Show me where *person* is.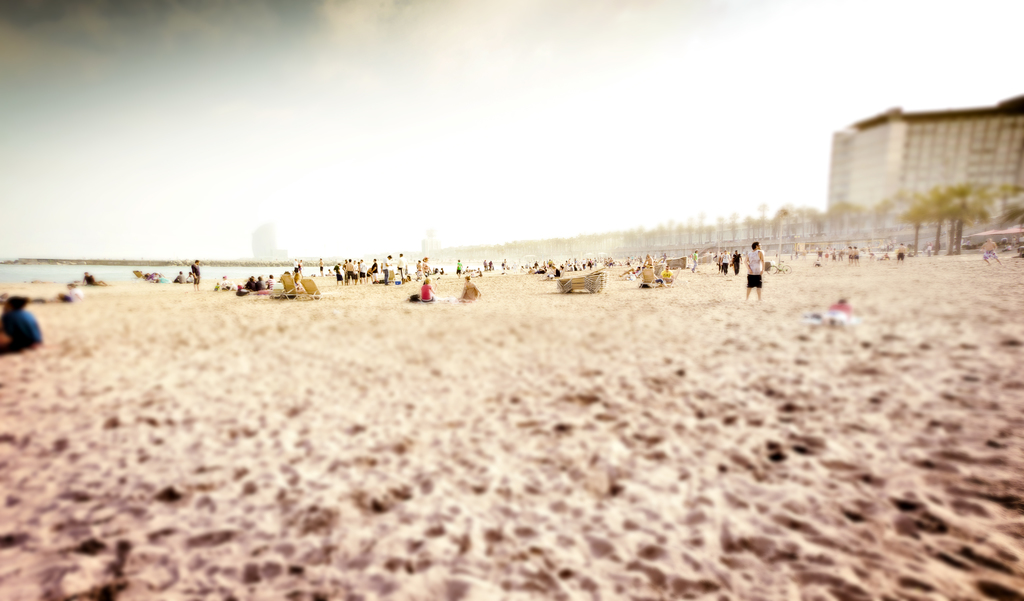
*person* is at <bbox>259, 276, 261, 288</bbox>.
